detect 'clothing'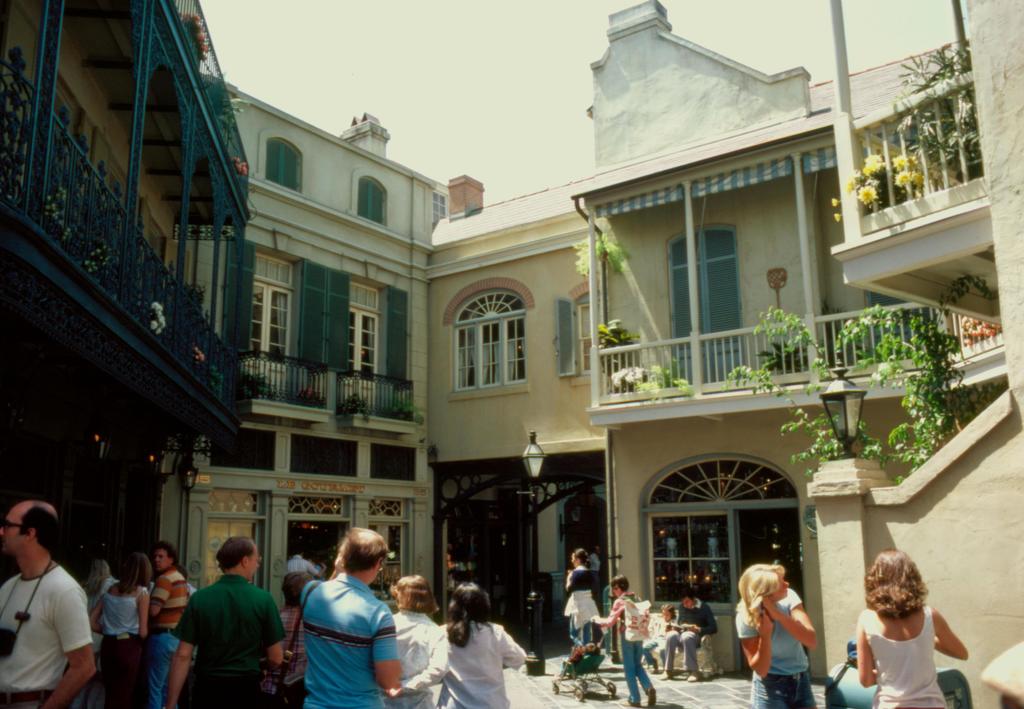
<box>388,608,444,708</box>
